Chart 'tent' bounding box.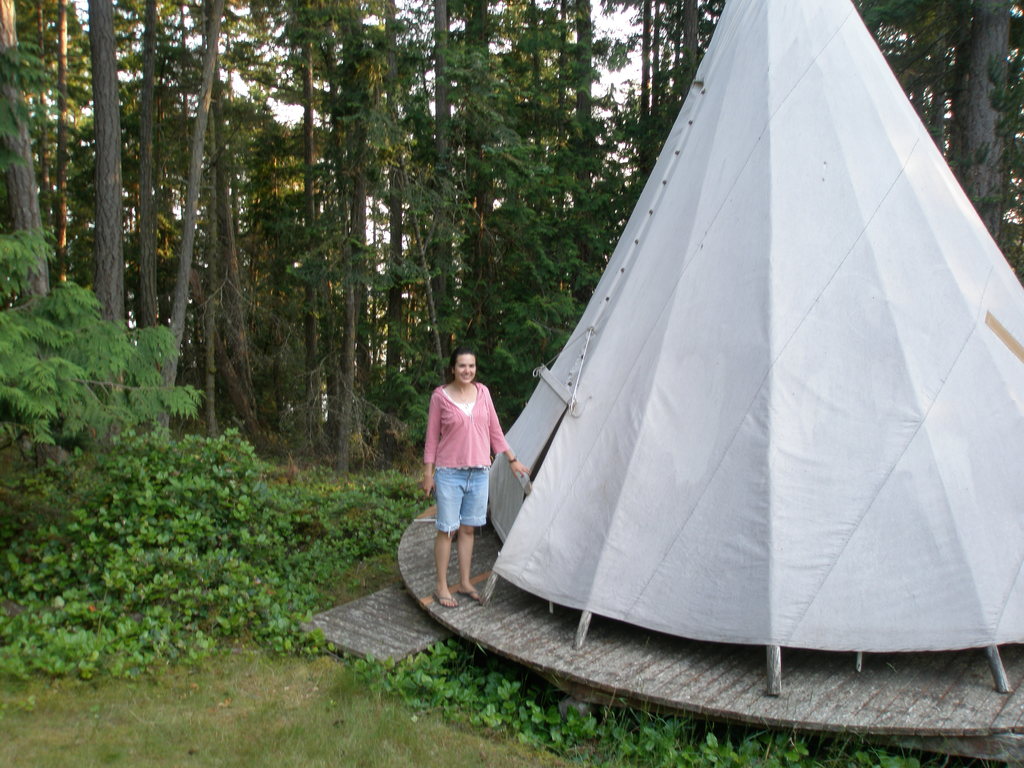
Charted: x1=447 y1=31 x2=1023 y2=744.
